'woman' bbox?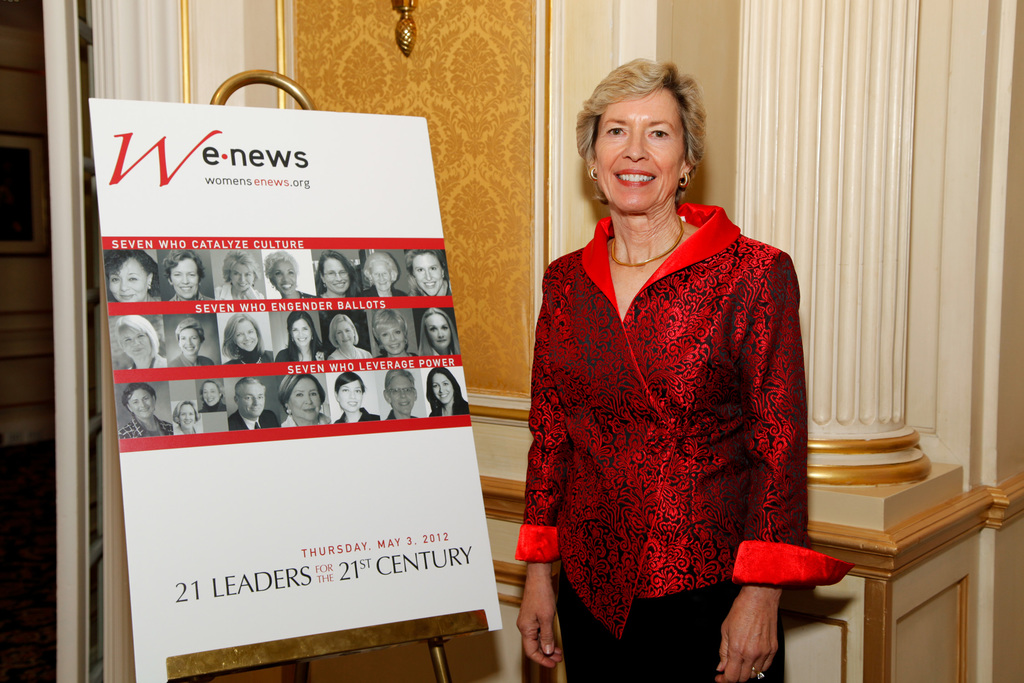
{"left": 197, "top": 379, "right": 226, "bottom": 413}
